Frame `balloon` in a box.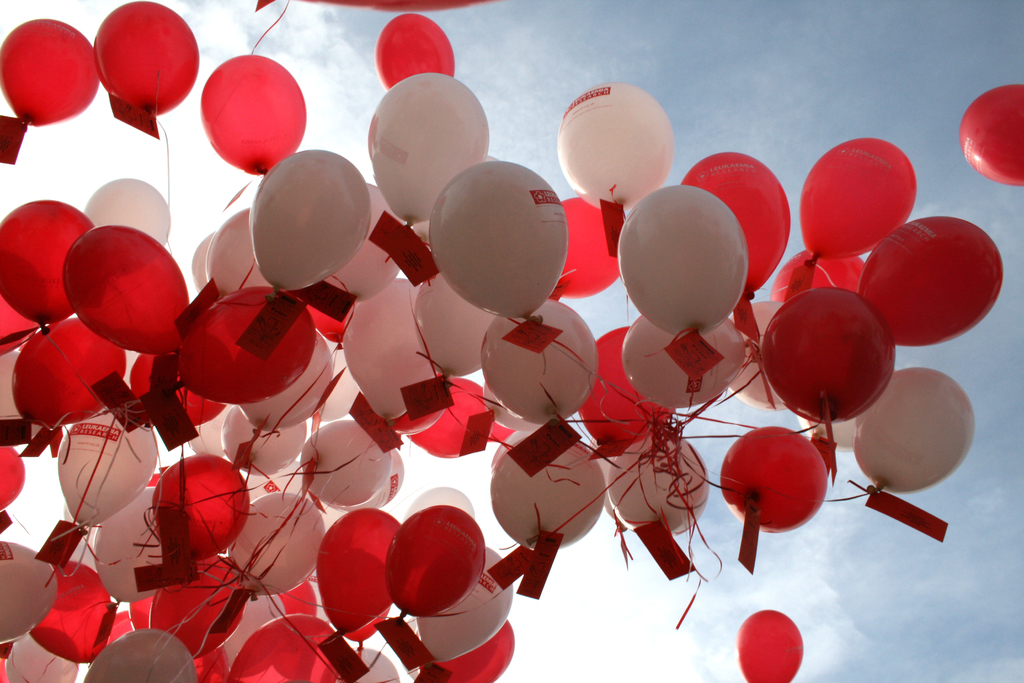
BBox(478, 378, 536, 428).
